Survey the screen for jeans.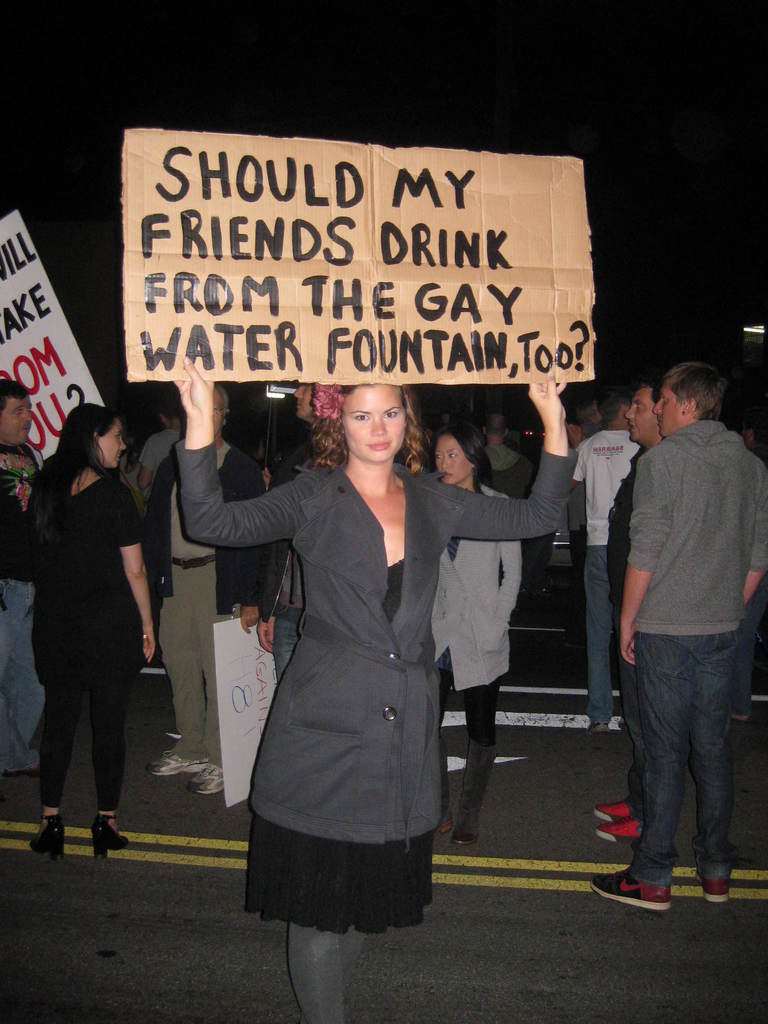
Survey found: bbox=[271, 619, 302, 680].
